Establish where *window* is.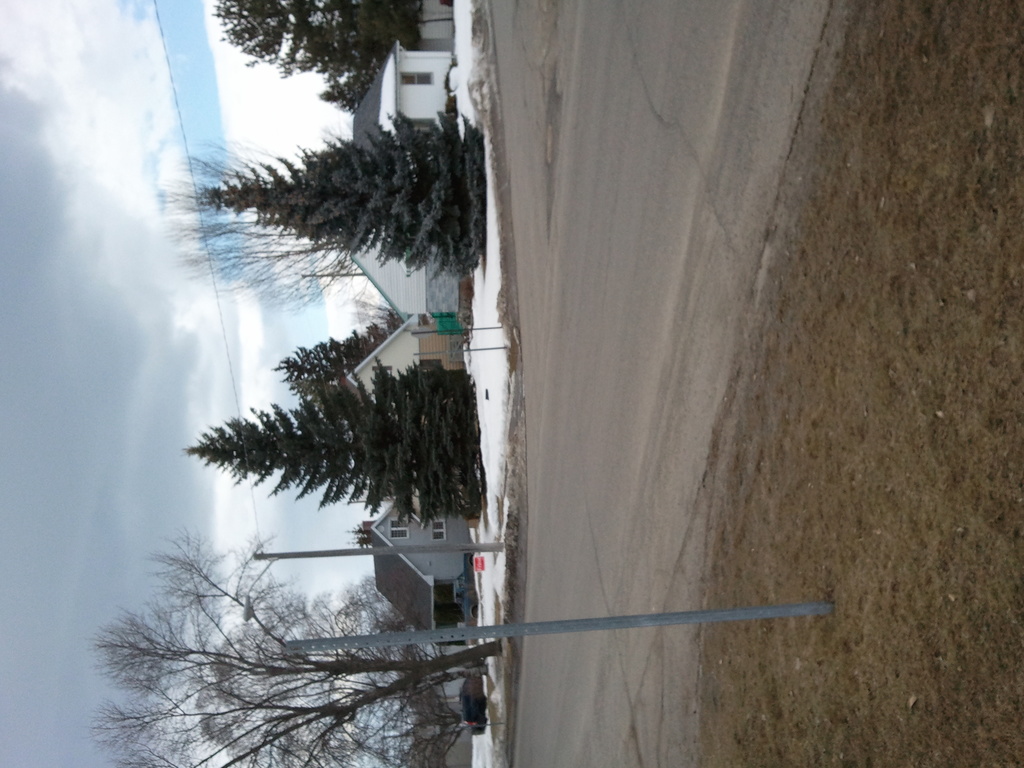
Established at (left=391, top=520, right=410, bottom=541).
